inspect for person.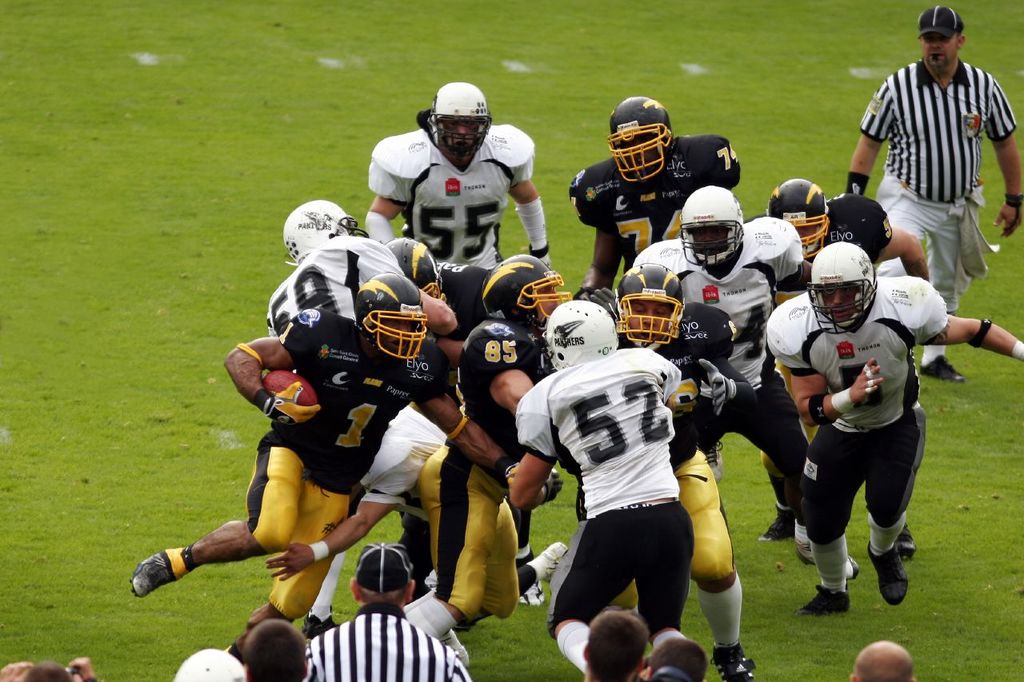
Inspection: left=0, top=656, right=105, bottom=681.
